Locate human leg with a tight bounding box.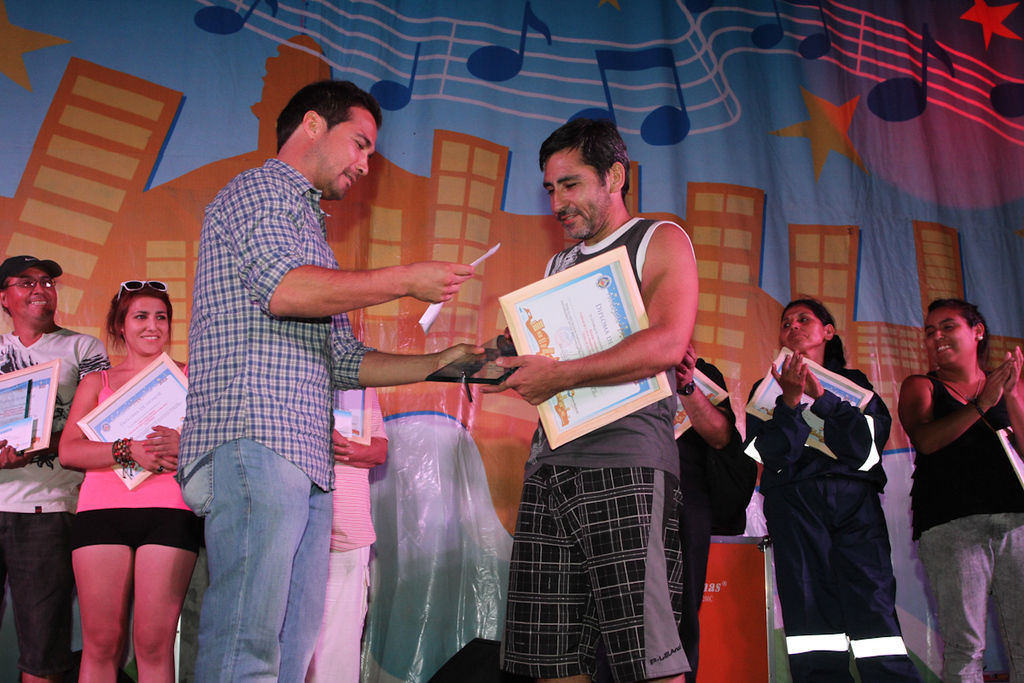
bbox=[189, 437, 331, 681].
